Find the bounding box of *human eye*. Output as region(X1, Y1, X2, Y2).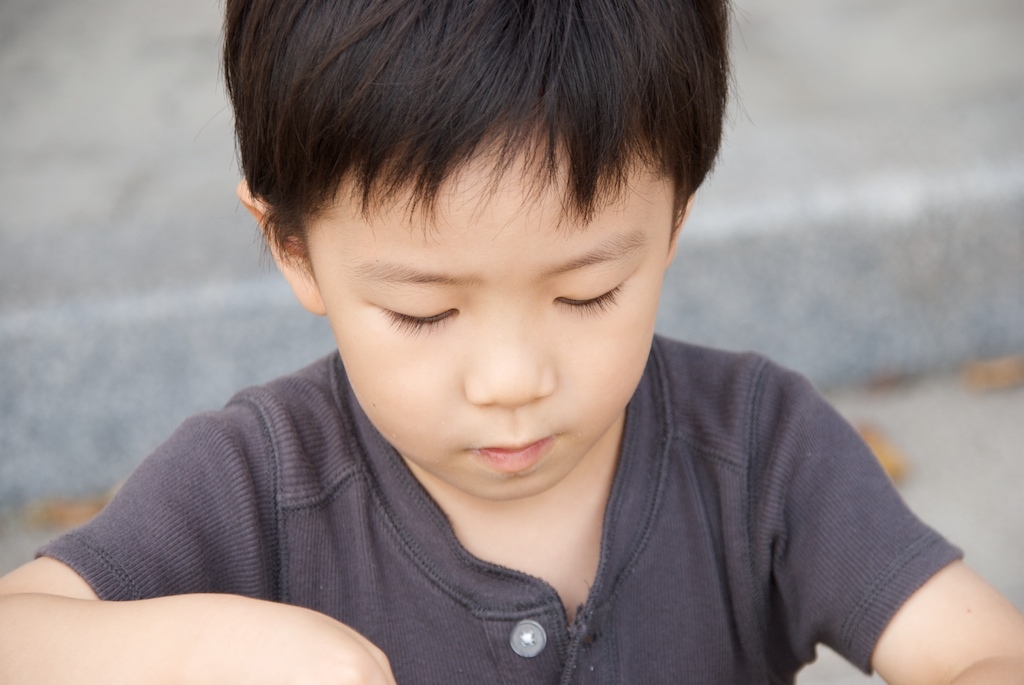
region(366, 303, 466, 346).
